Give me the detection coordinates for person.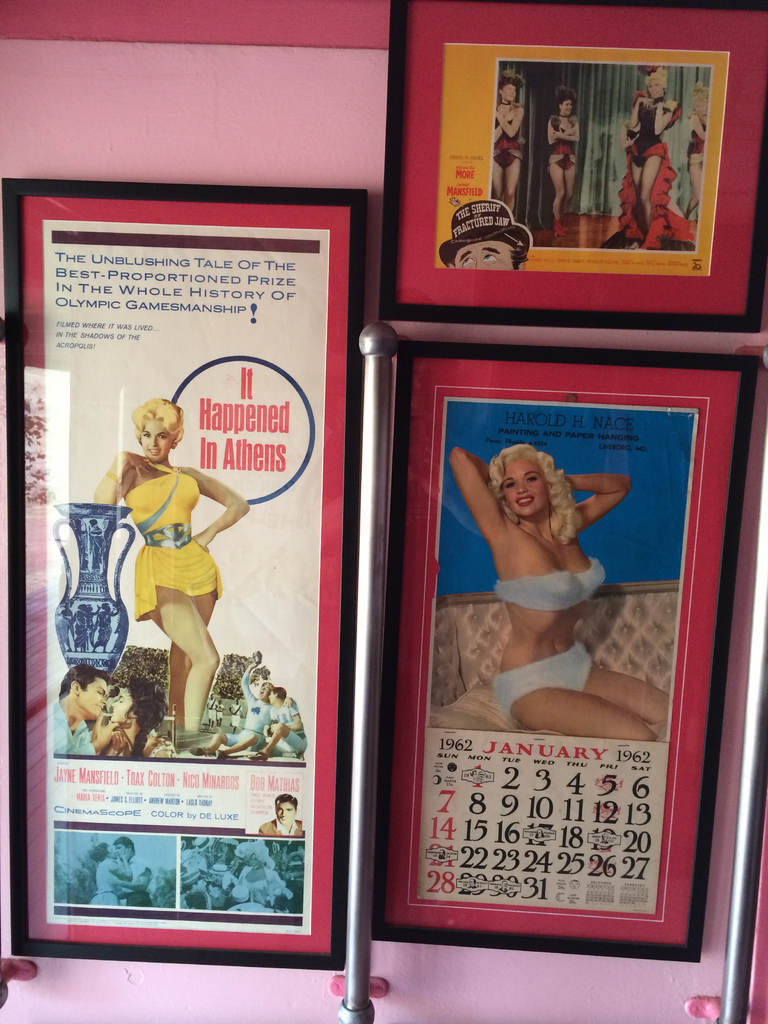
[260,794,305,841].
